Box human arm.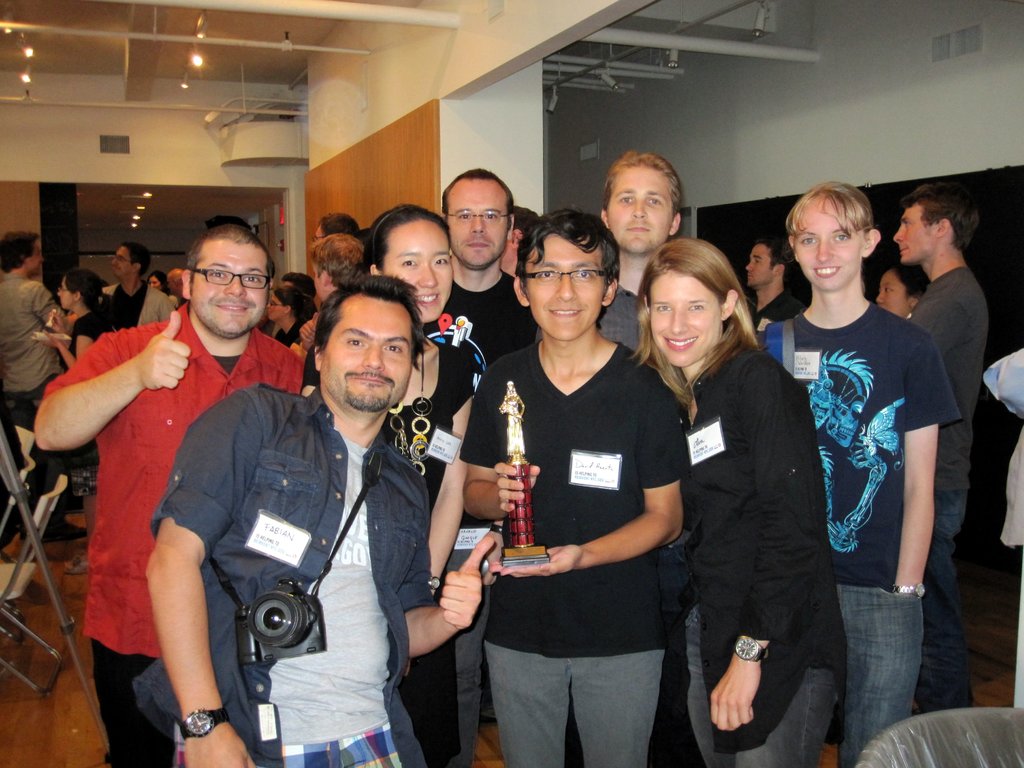
396:504:493:659.
